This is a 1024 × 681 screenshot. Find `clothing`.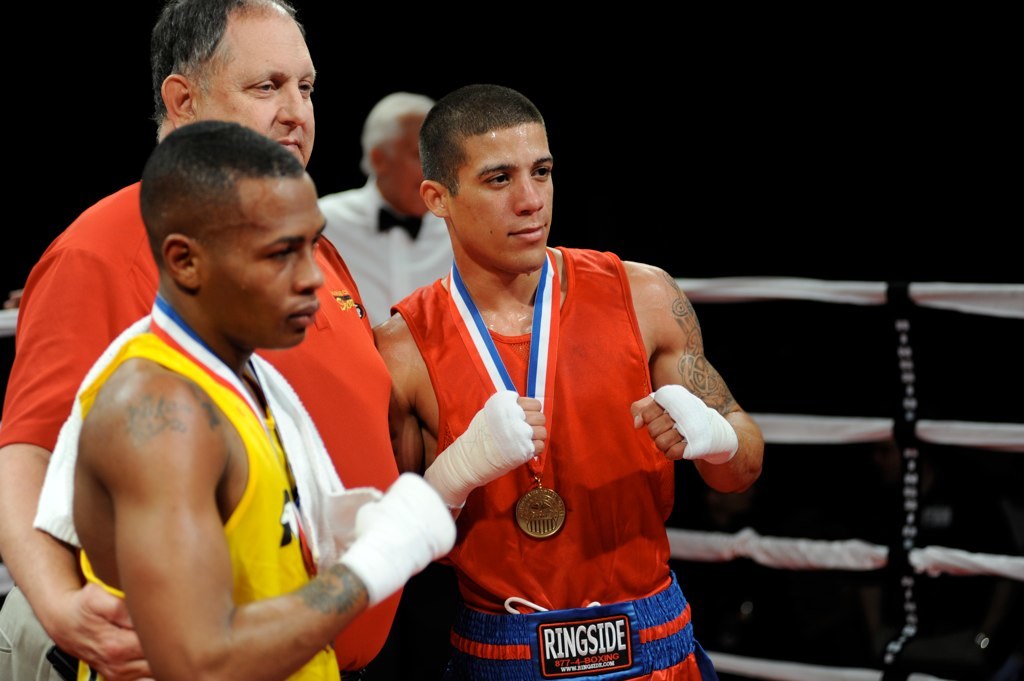
Bounding box: bbox(0, 185, 393, 677).
